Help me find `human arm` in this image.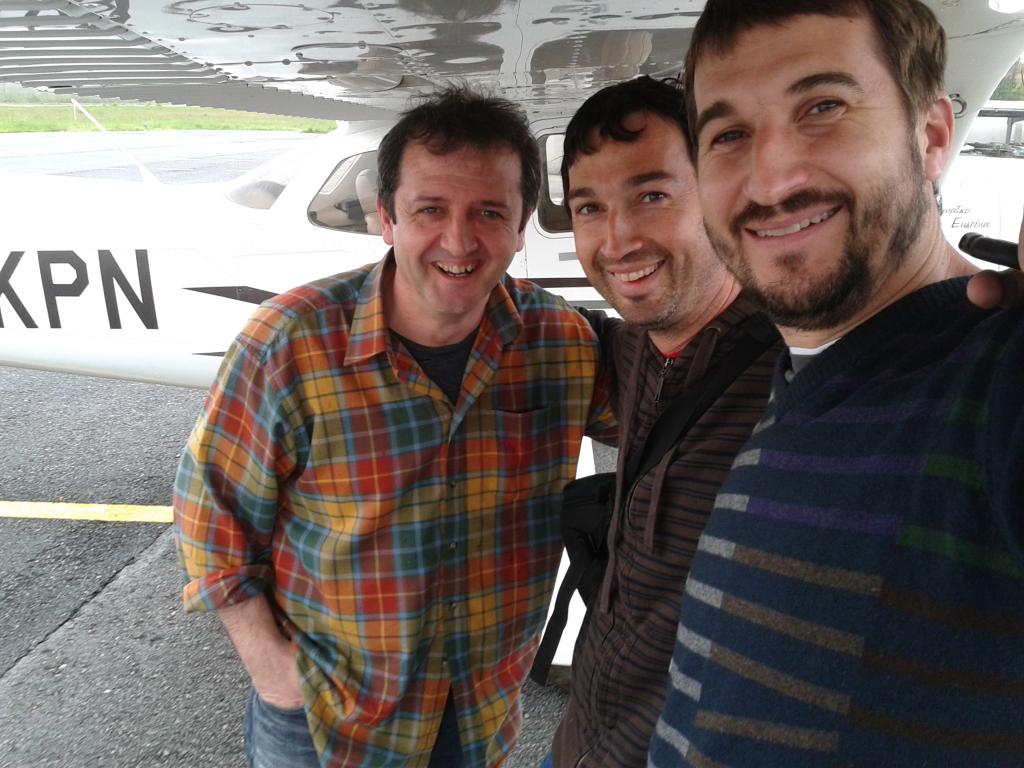
Found it: <bbox>191, 326, 286, 708</bbox>.
